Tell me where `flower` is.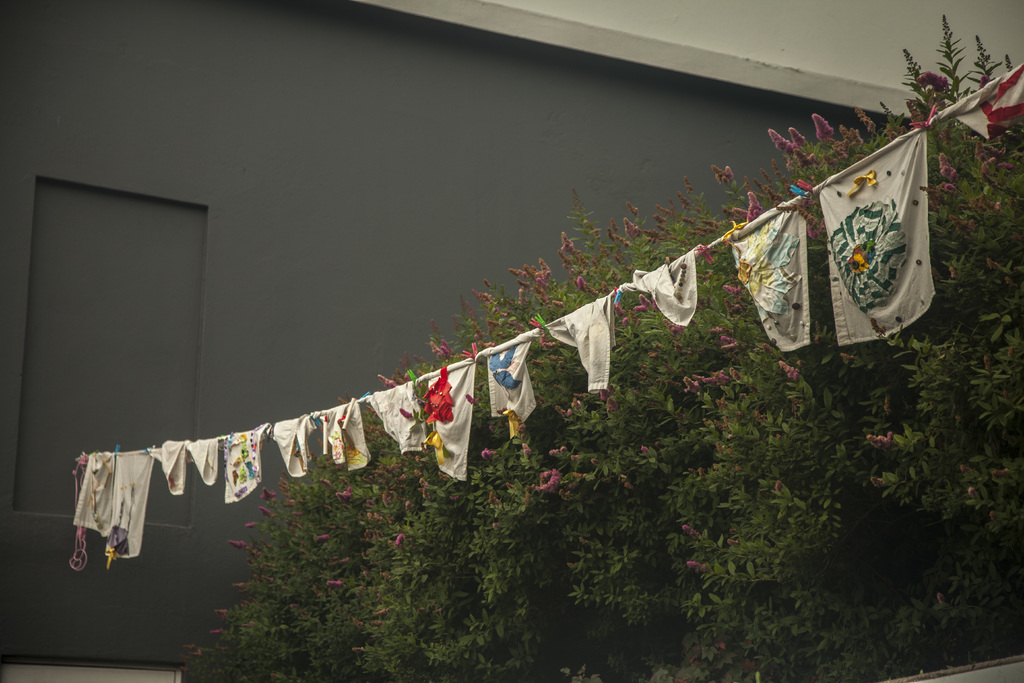
`flower` is at box=[974, 139, 989, 161].
